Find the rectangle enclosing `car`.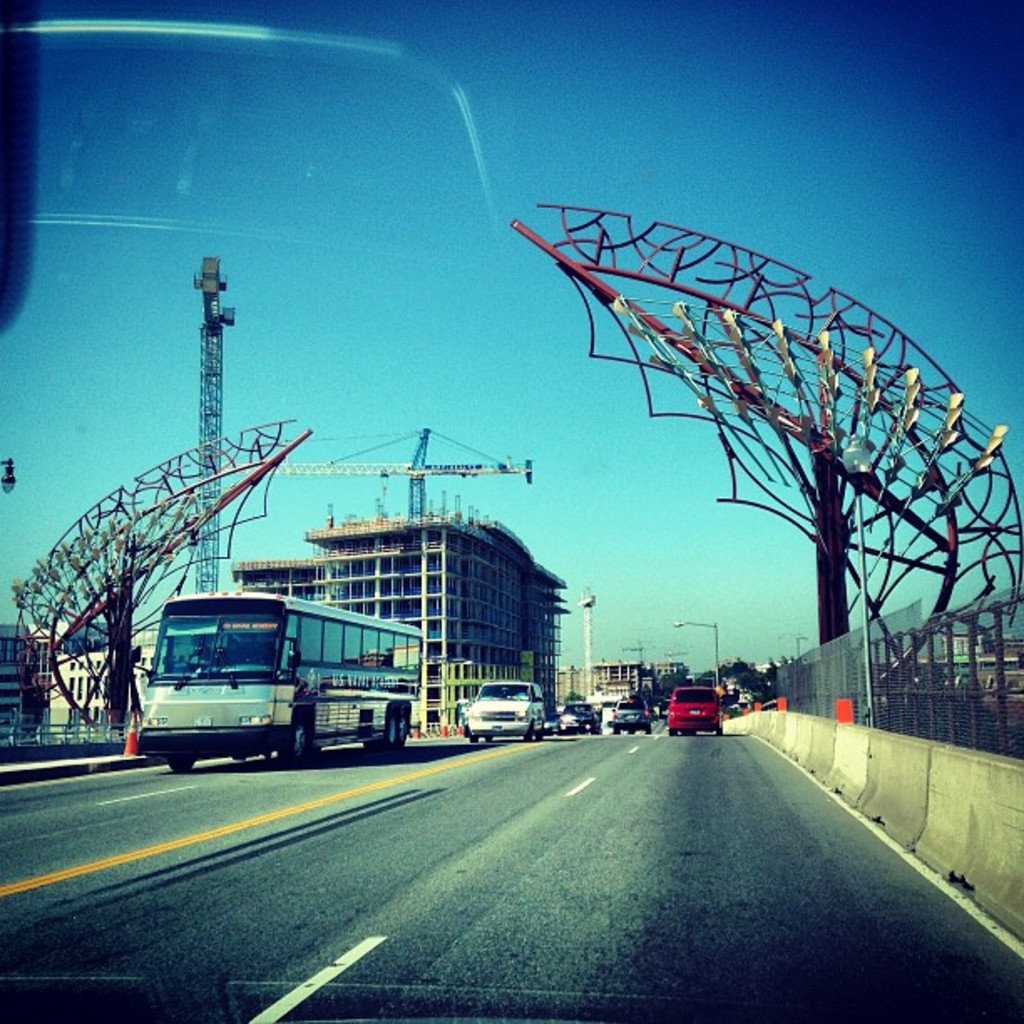
(561, 699, 597, 733).
